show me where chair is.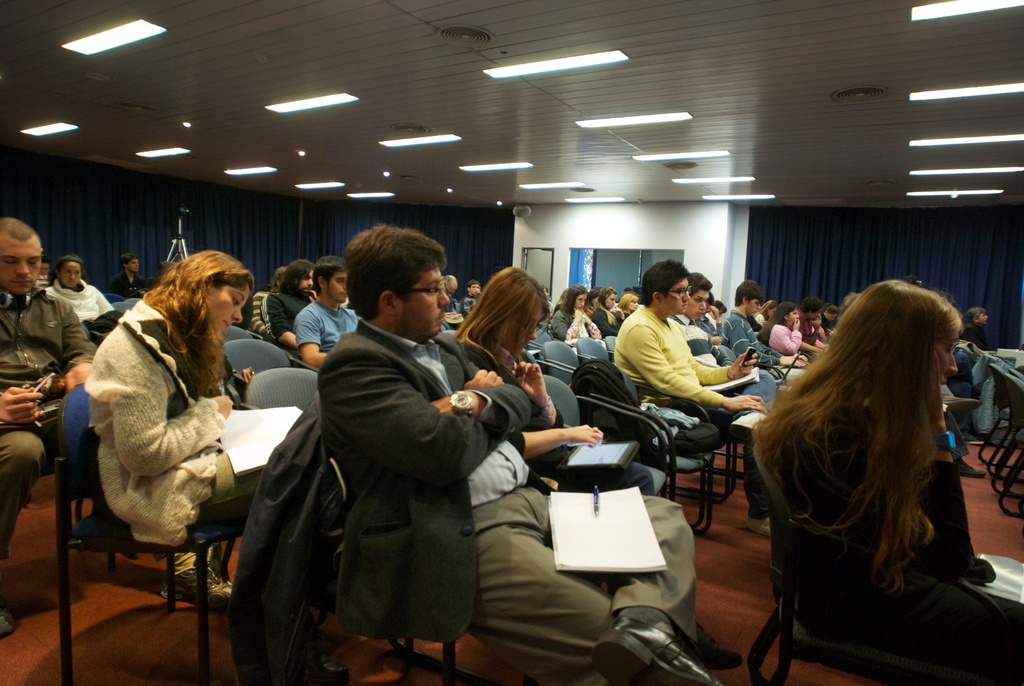
chair is at left=286, top=411, right=466, bottom=685.
